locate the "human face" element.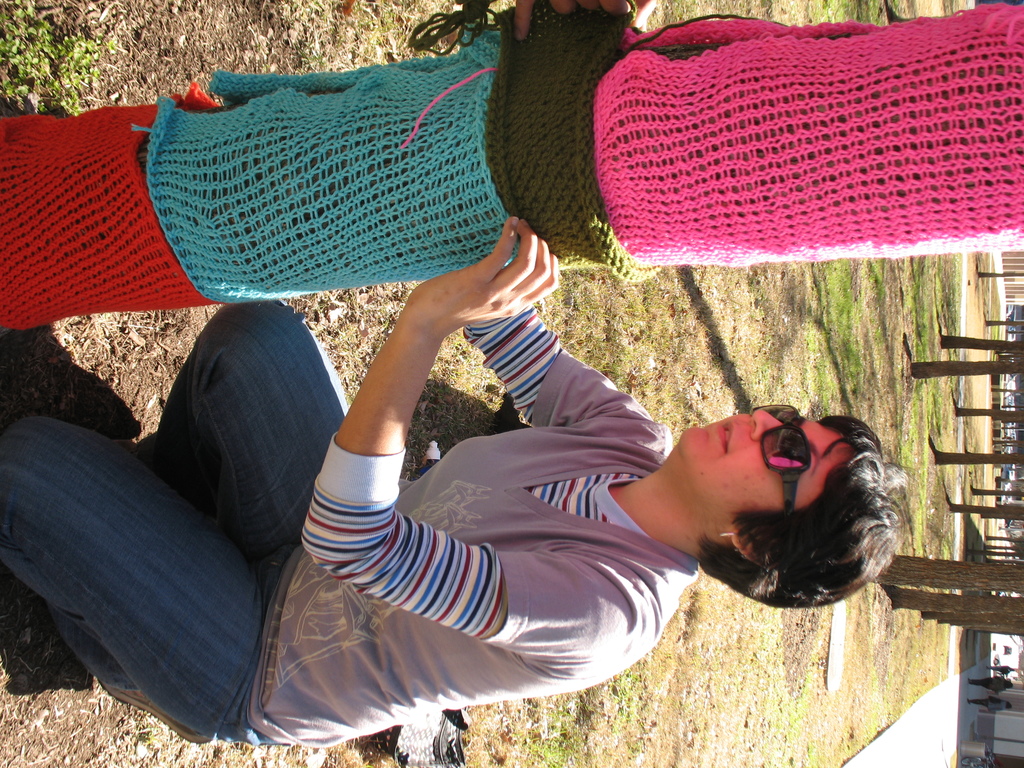
Element bbox: bbox=[655, 403, 885, 568].
